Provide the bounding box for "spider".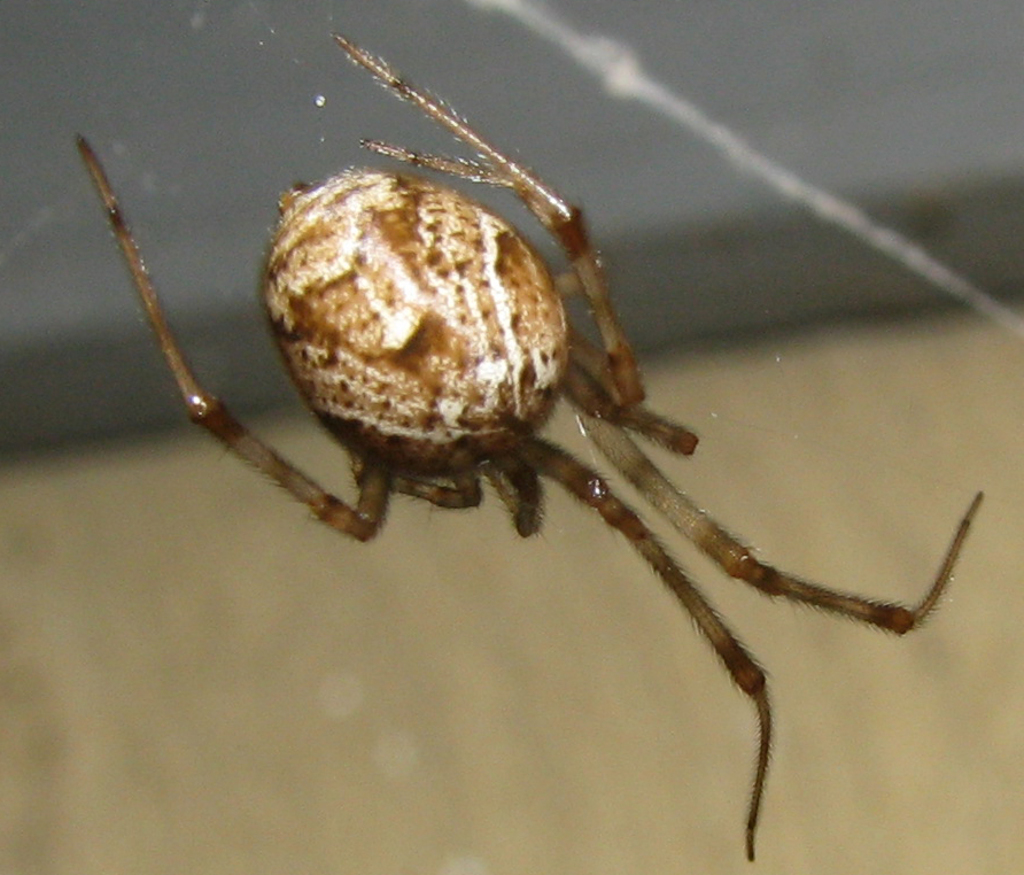
bbox(70, 33, 987, 860).
